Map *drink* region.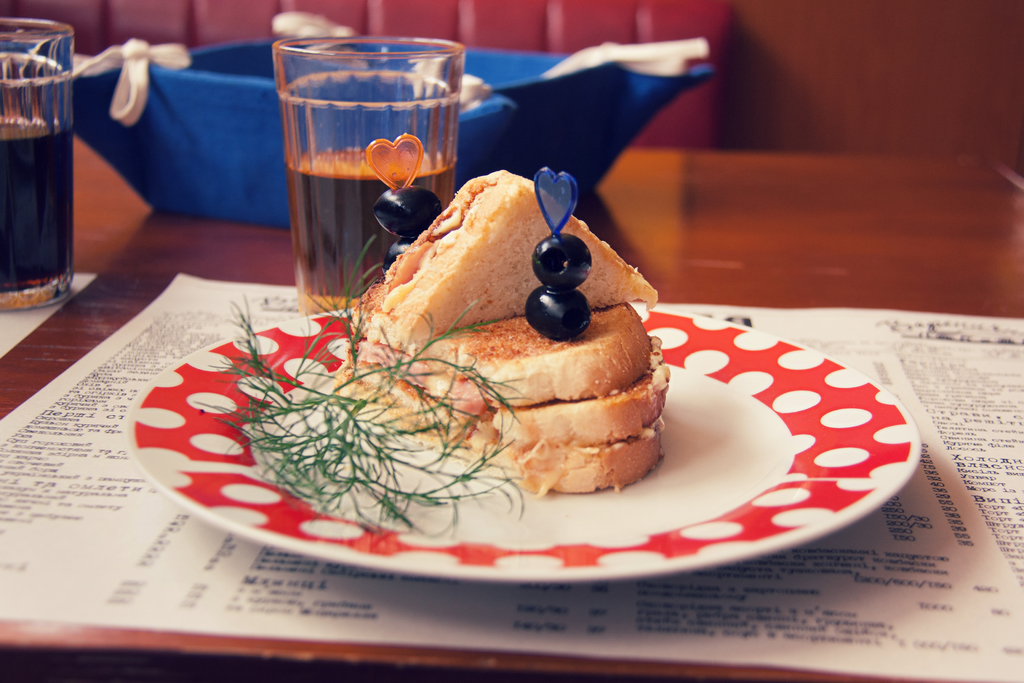
Mapped to {"x1": 1, "y1": 28, "x2": 79, "y2": 290}.
